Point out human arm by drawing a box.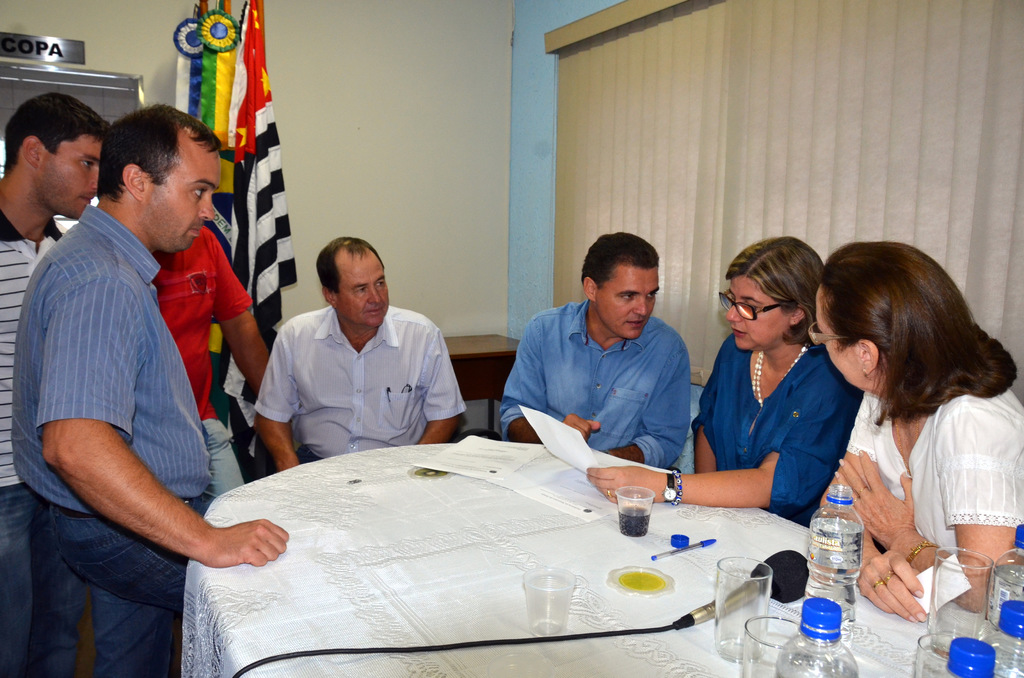
{"left": 209, "top": 234, "right": 270, "bottom": 398}.
